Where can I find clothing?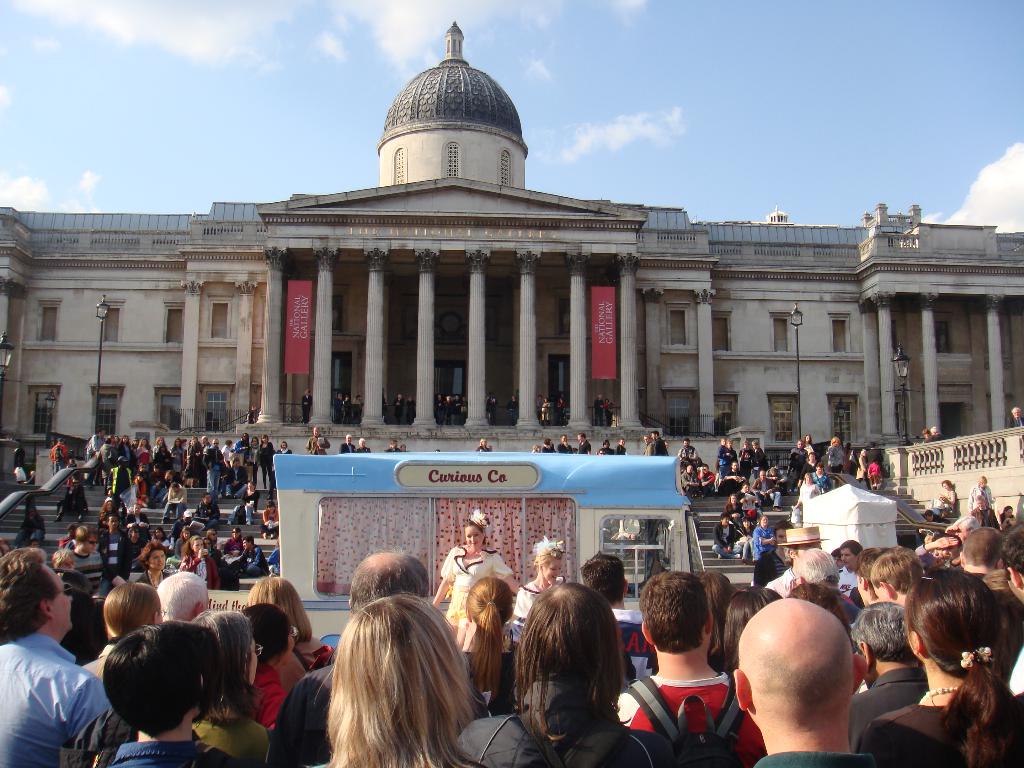
You can find it at 541/445/558/456.
